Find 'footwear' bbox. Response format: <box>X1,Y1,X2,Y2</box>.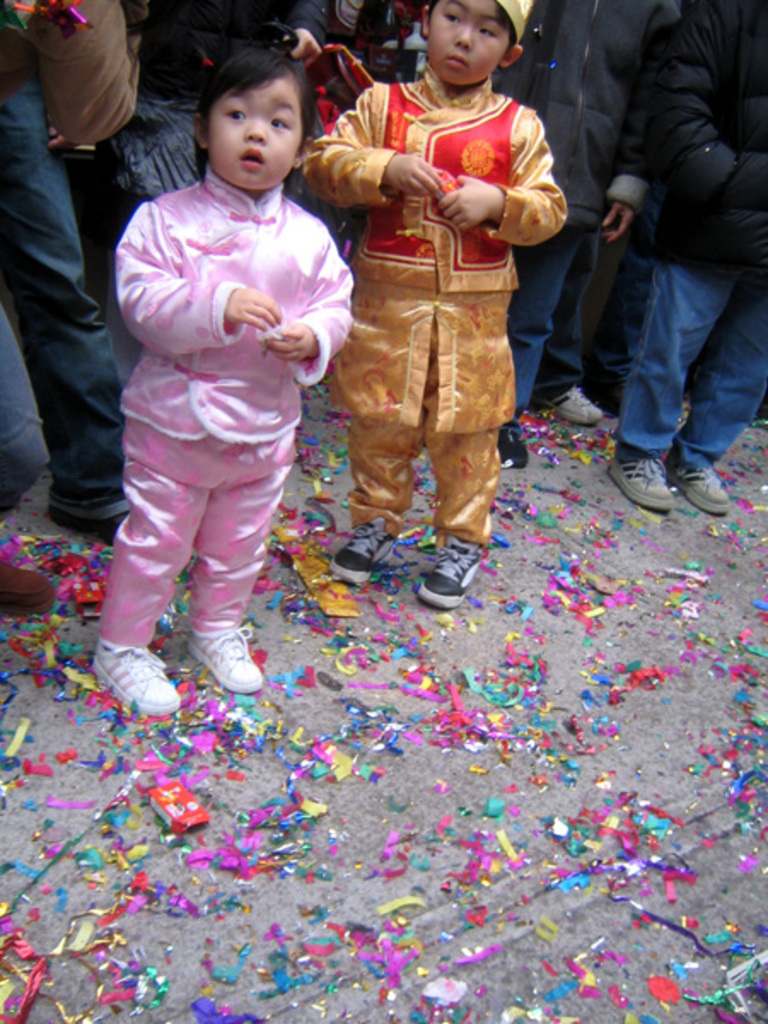
<box>44,468,138,544</box>.
